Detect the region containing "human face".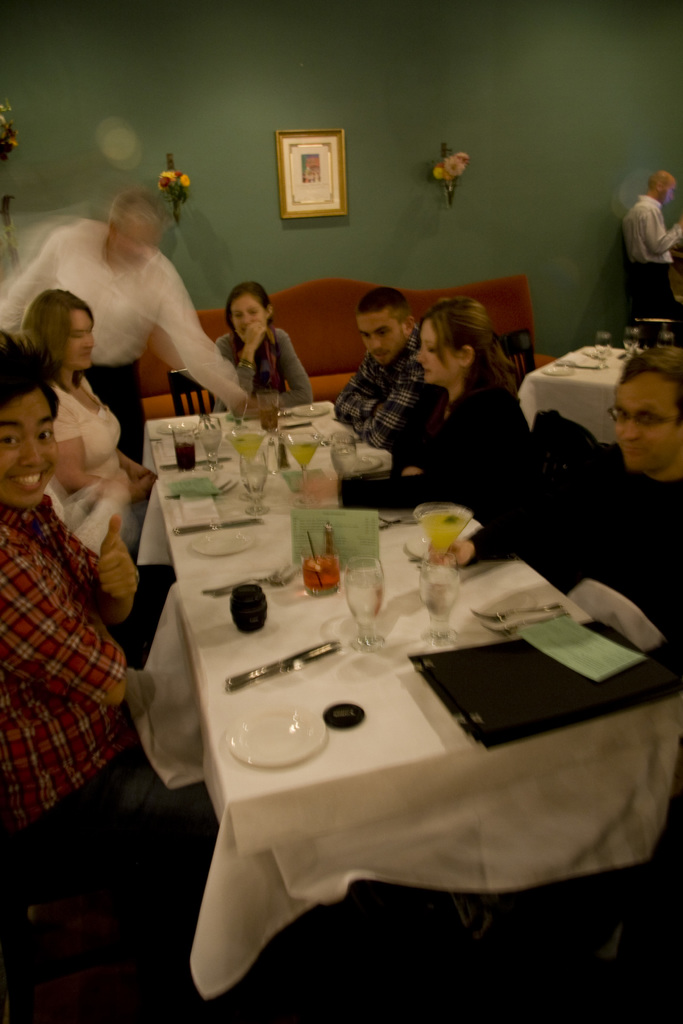
region(60, 311, 102, 390).
